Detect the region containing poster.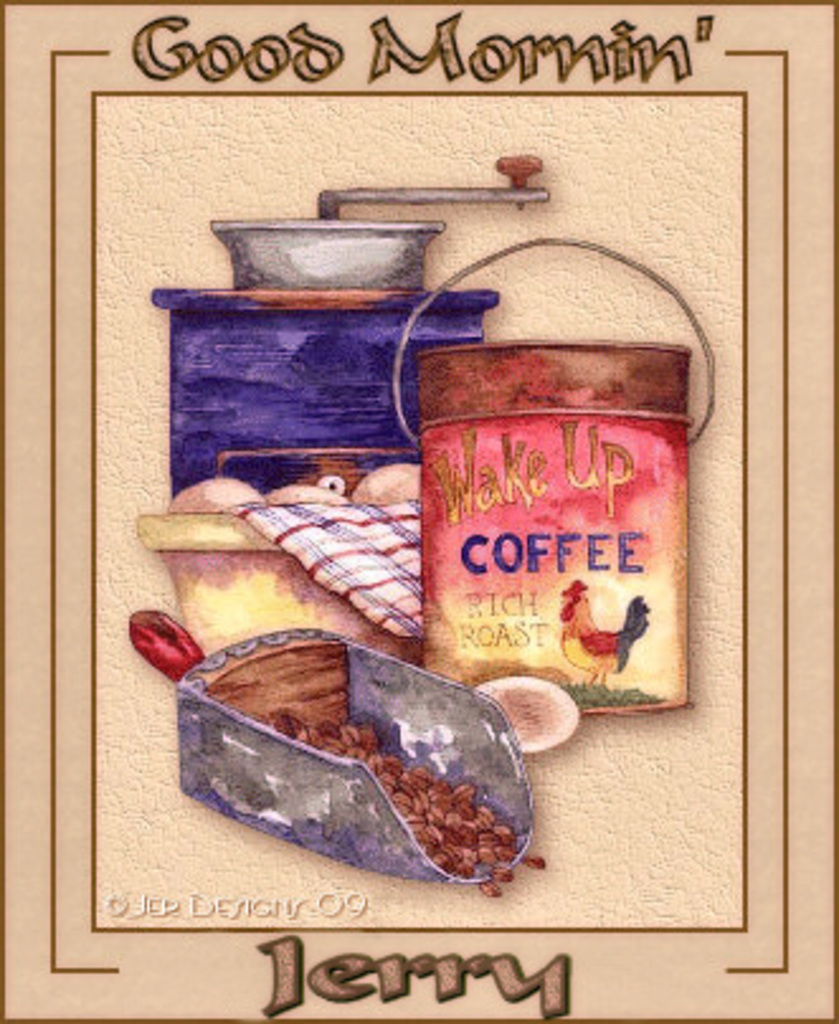
pyautogui.locateOnScreen(0, 0, 836, 1021).
